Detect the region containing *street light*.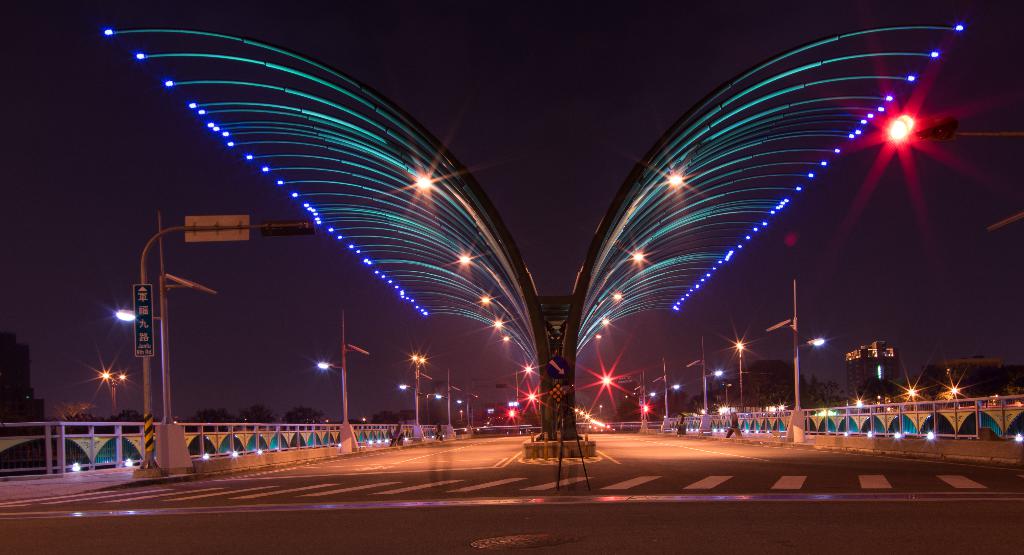
box(650, 358, 682, 421).
